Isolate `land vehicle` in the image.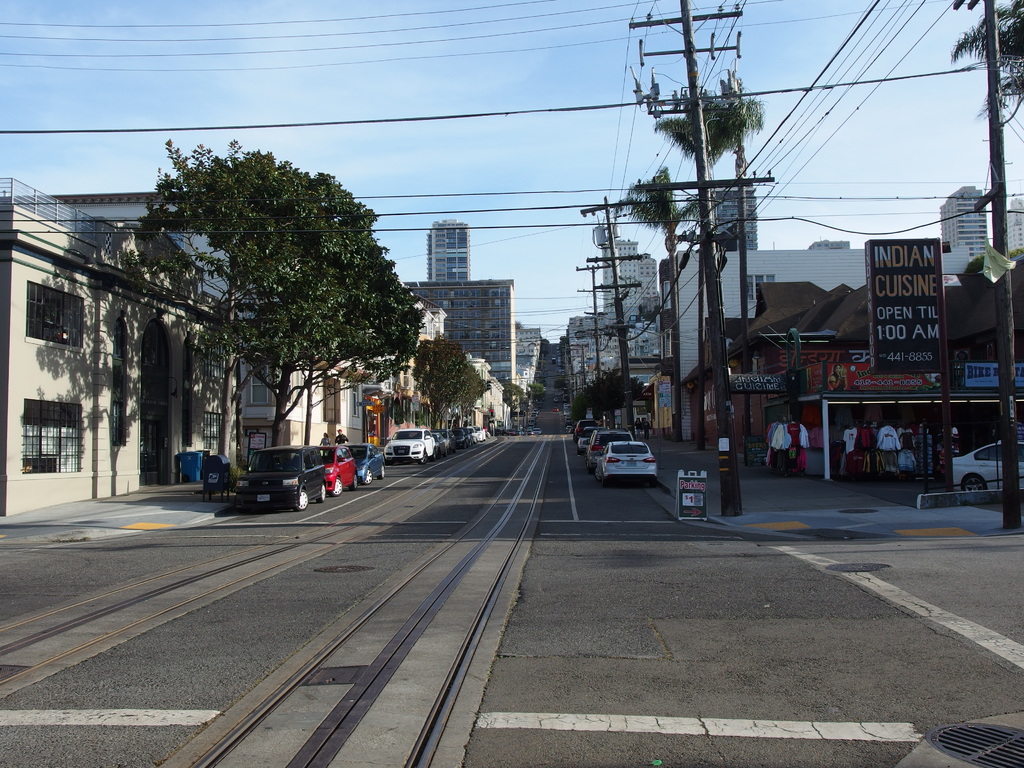
Isolated region: [left=951, top=440, right=1023, bottom=492].
